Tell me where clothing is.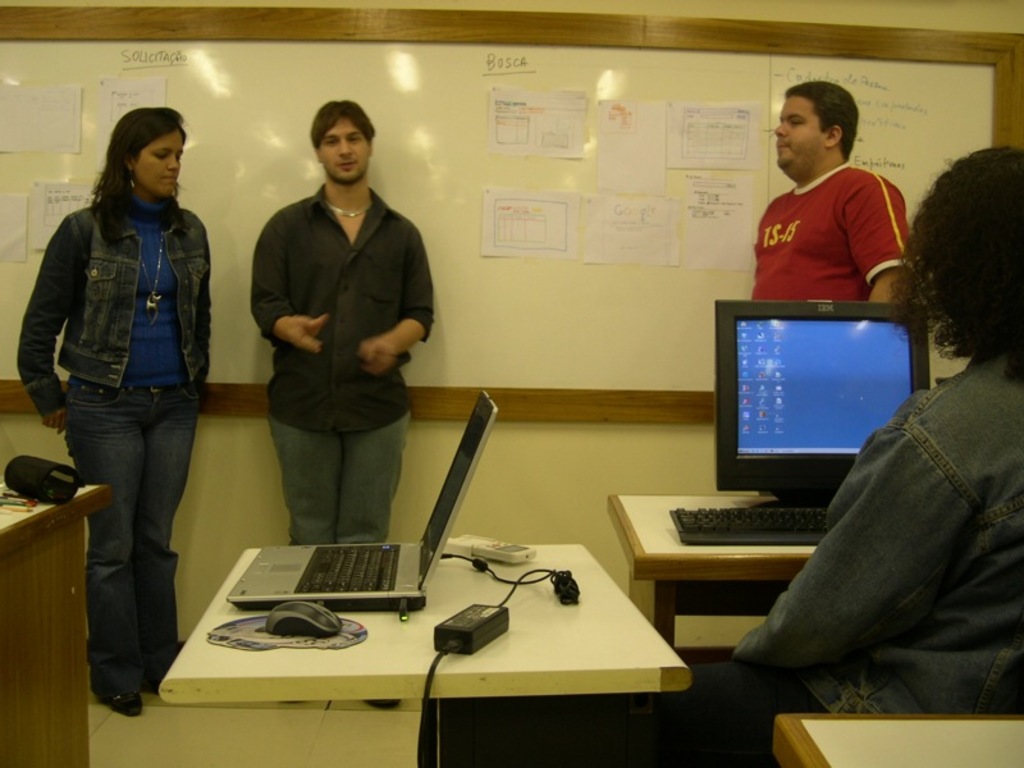
clothing is at l=684, t=349, r=1023, b=717.
